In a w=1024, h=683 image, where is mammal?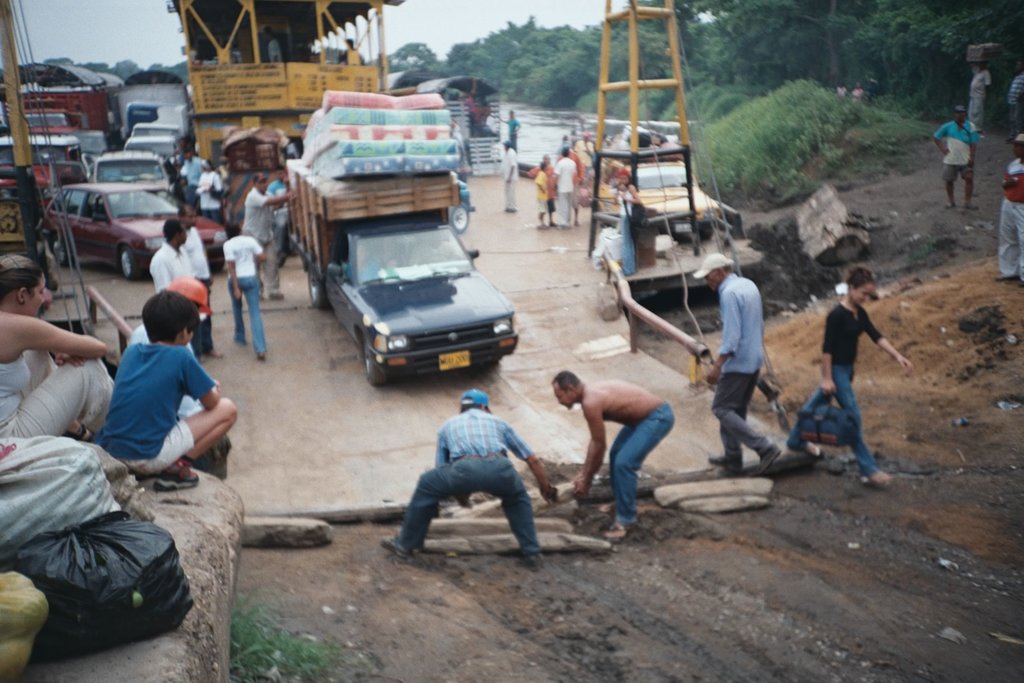
BBox(566, 368, 673, 547).
